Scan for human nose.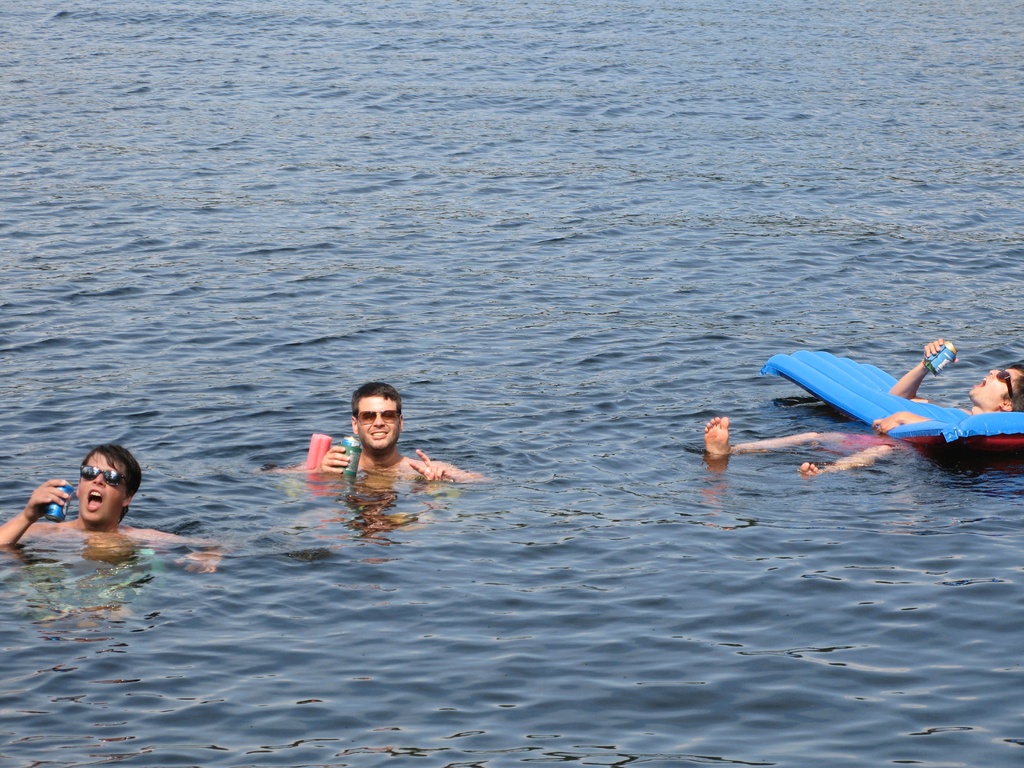
Scan result: (986, 365, 1004, 379).
